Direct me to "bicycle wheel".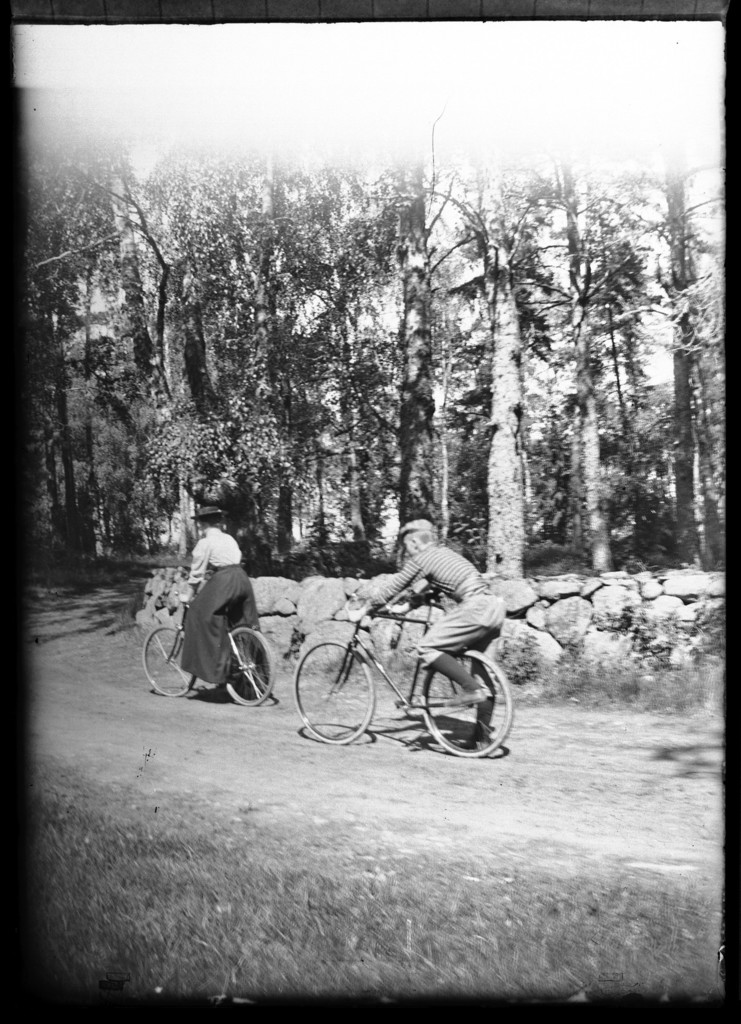
Direction: [223,625,275,705].
